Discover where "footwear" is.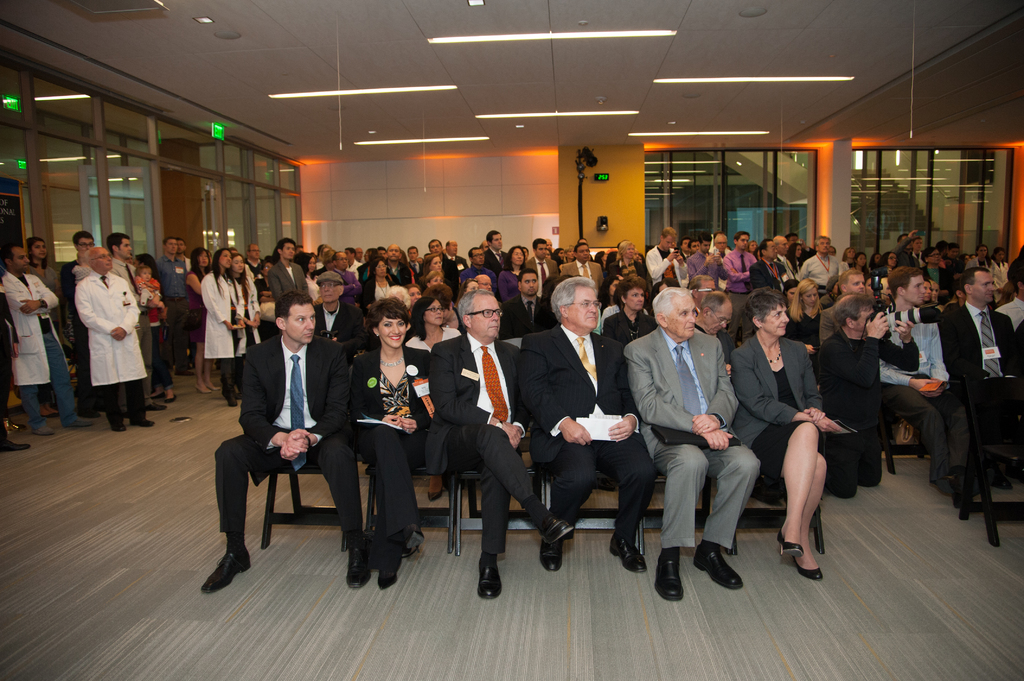
Discovered at left=377, top=567, right=398, bottom=589.
